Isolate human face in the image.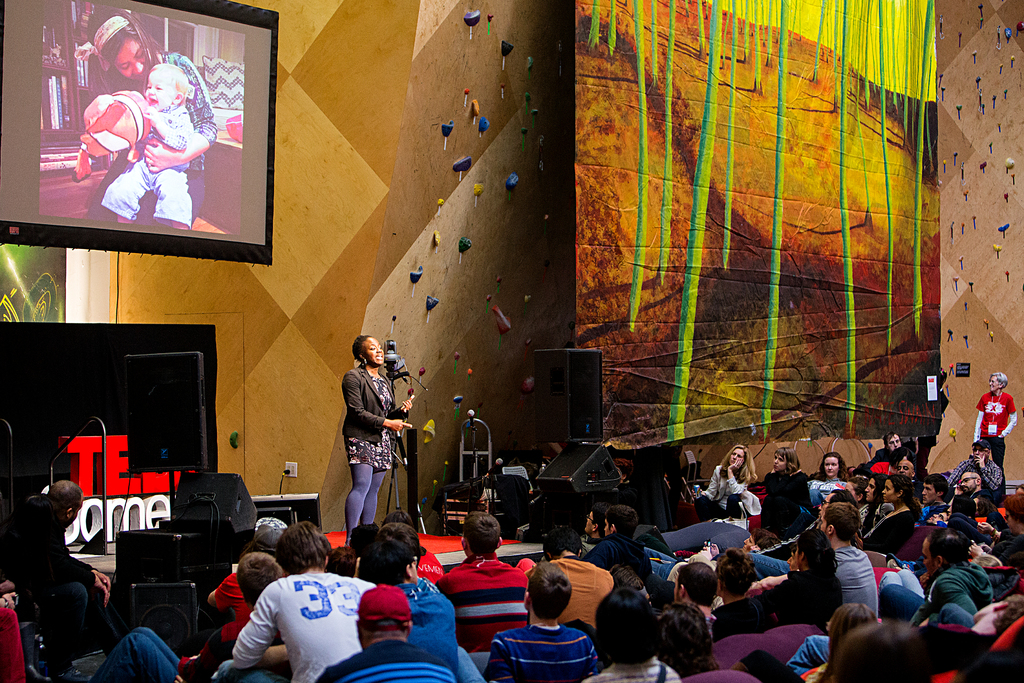
Isolated region: x1=966, y1=591, x2=1009, y2=618.
